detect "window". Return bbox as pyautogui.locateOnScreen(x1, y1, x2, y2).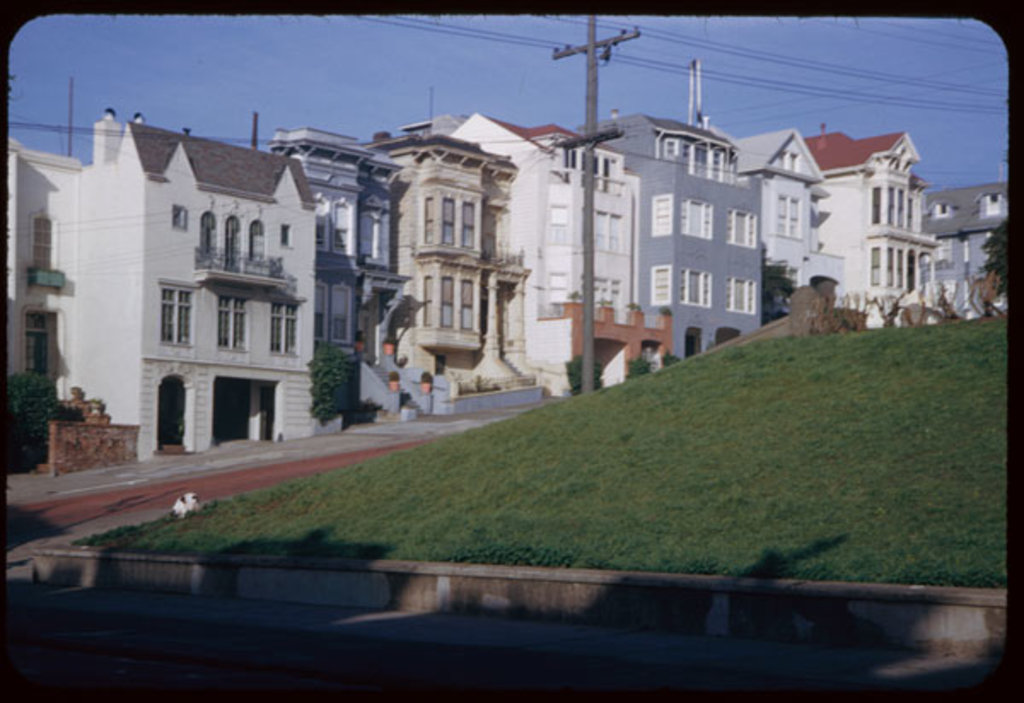
pyautogui.locateOnScreen(317, 280, 326, 346).
